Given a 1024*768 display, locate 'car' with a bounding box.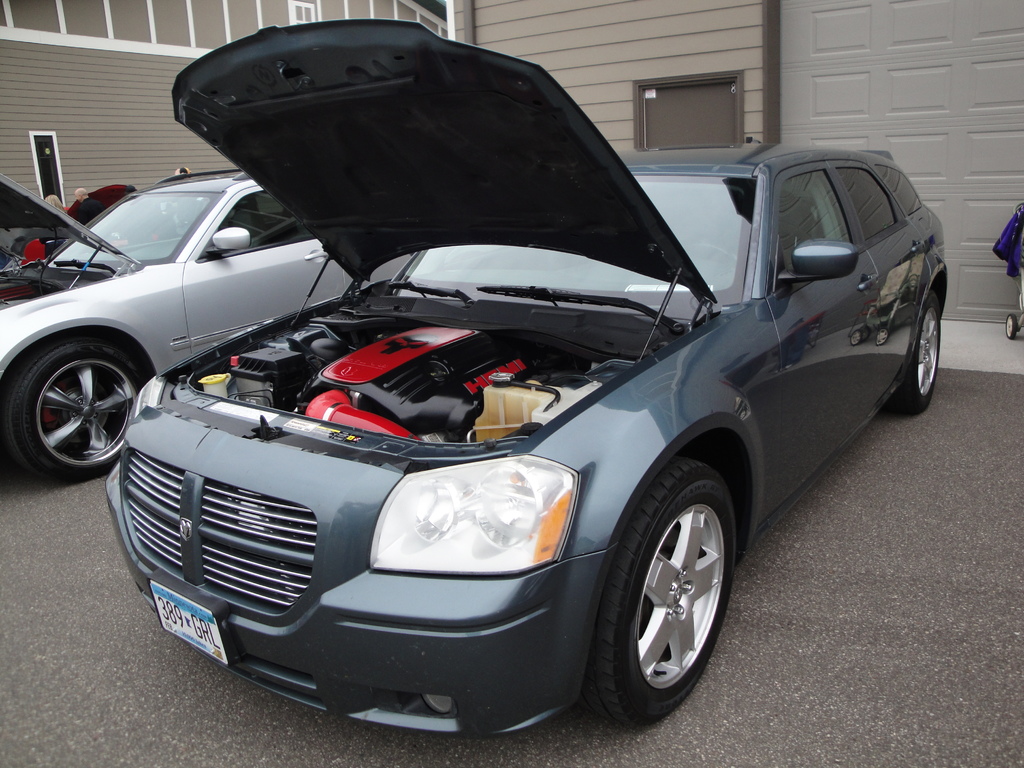
Located: (17,181,137,278).
